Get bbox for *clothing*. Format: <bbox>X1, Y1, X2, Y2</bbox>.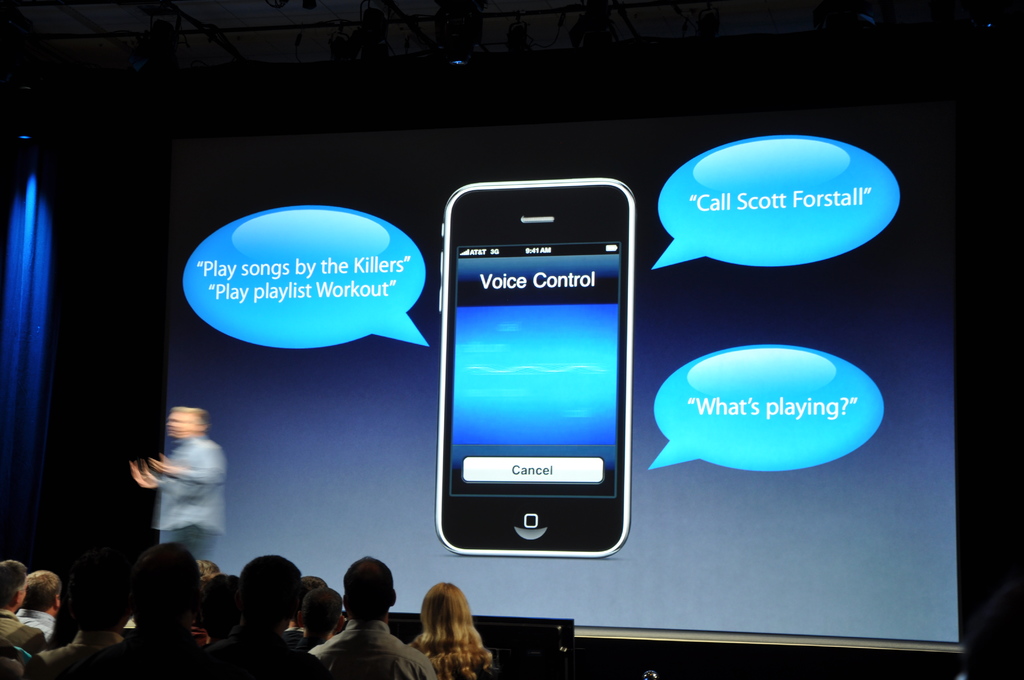
<bbox>181, 619, 324, 679</bbox>.
